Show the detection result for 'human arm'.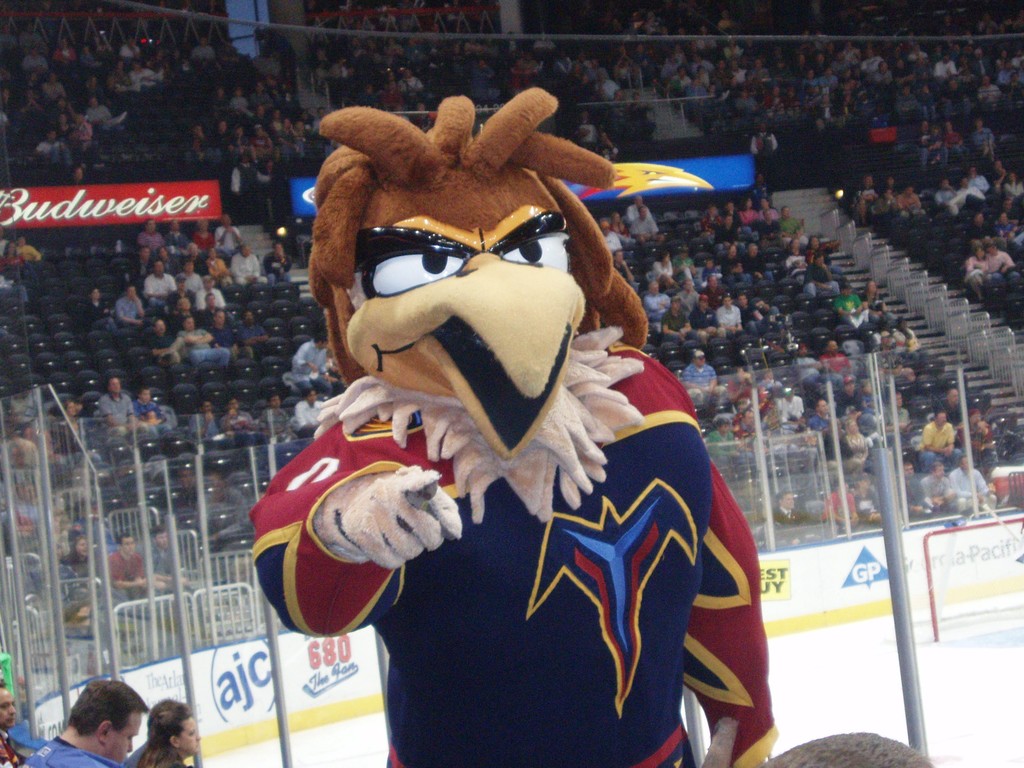
l=980, t=426, r=996, b=454.
